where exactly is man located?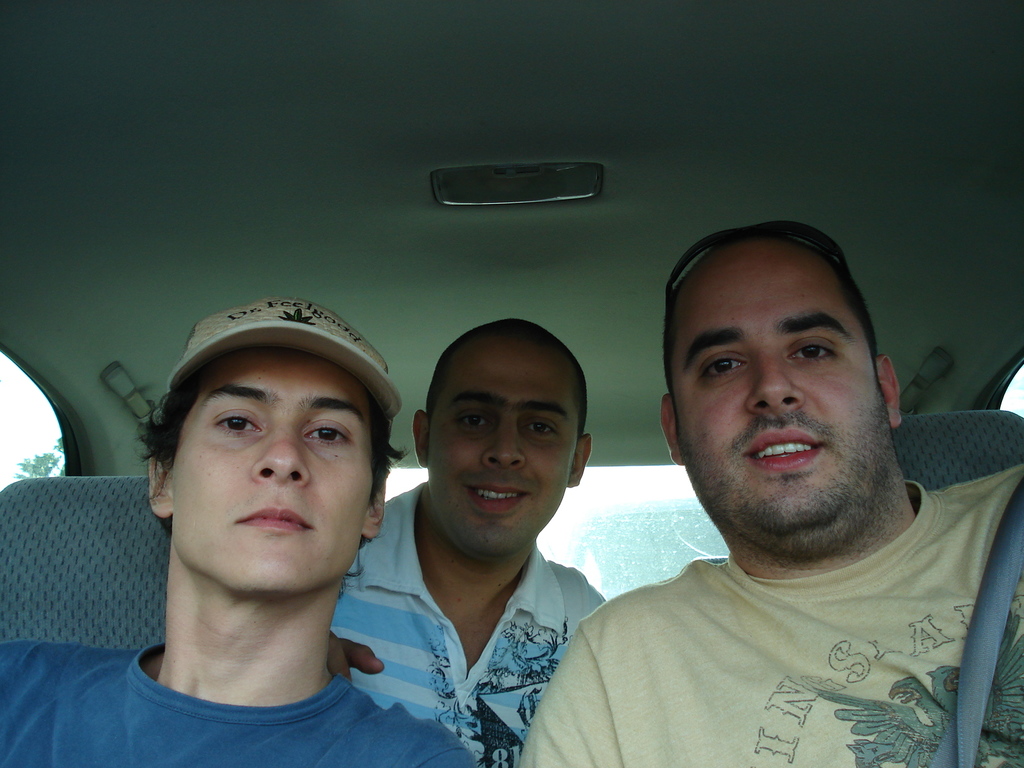
Its bounding box is BBox(481, 225, 1023, 762).
